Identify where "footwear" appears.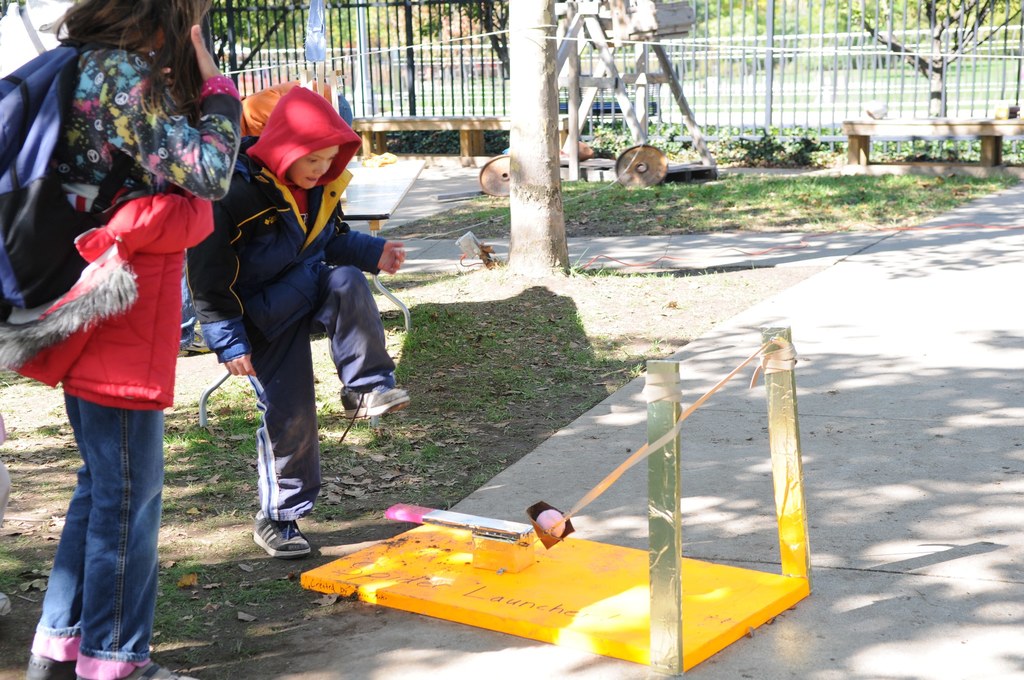
Appears at detection(337, 385, 412, 416).
